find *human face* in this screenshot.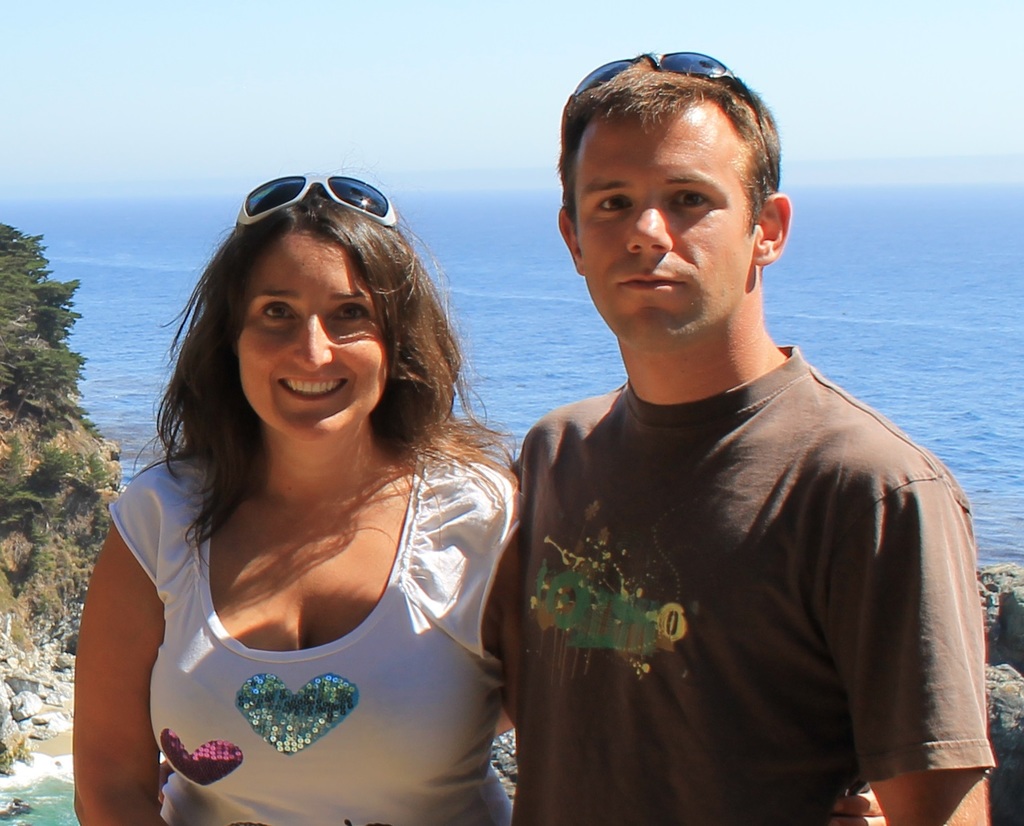
The bounding box for *human face* is (x1=570, y1=117, x2=751, y2=347).
